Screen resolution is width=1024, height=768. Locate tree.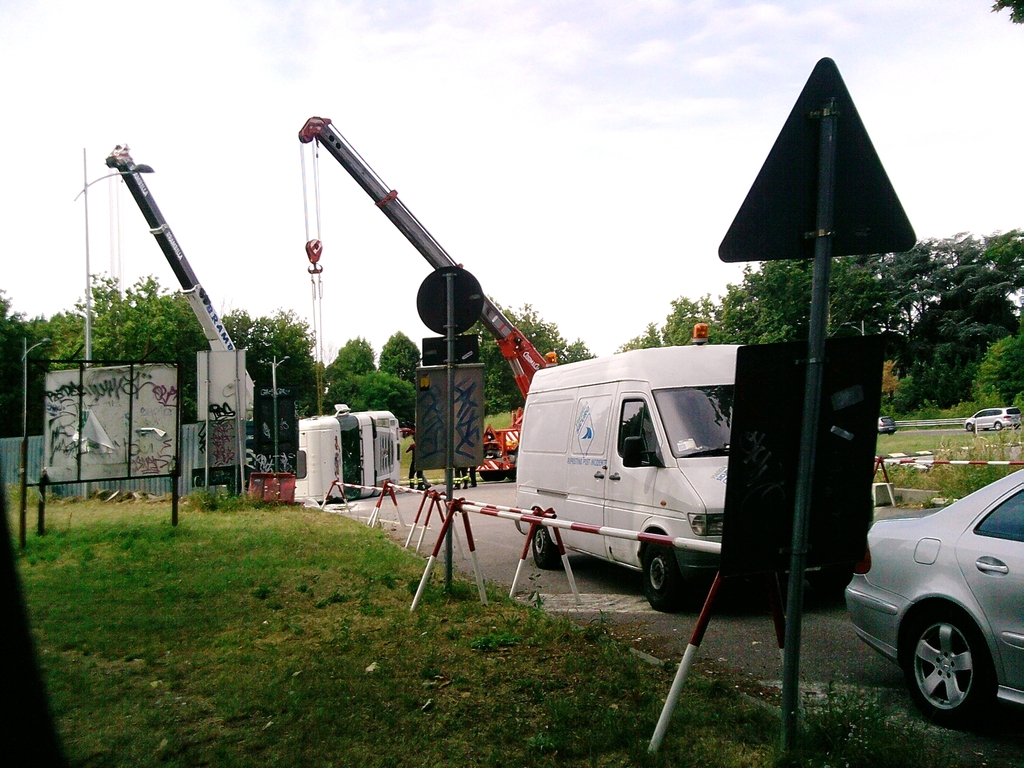
crop(381, 328, 421, 378).
